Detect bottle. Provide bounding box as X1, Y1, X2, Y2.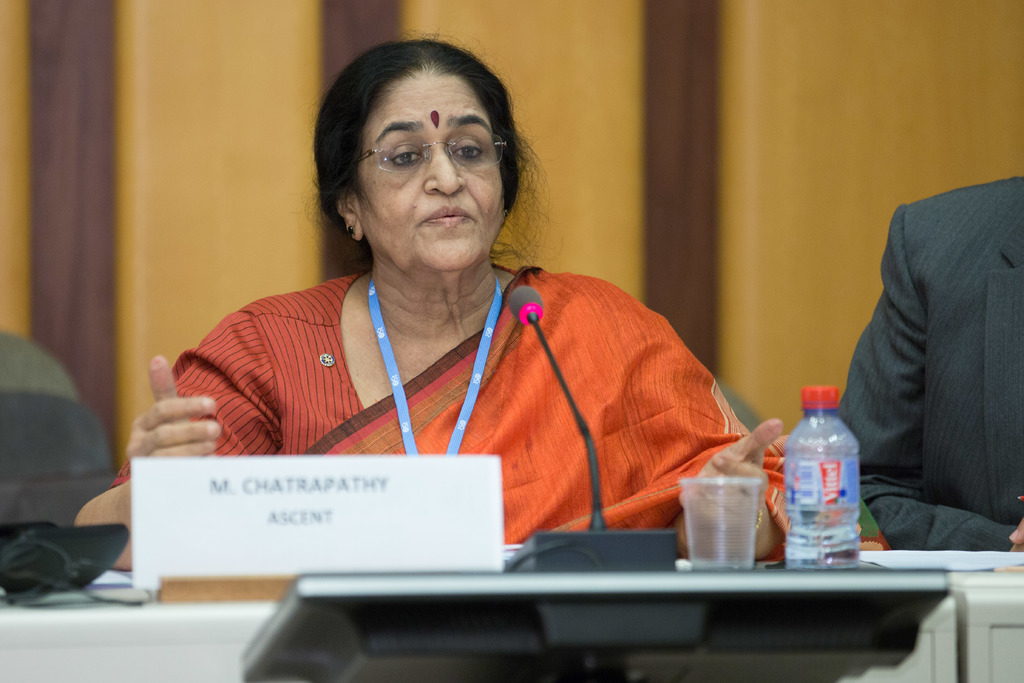
774, 383, 867, 559.
